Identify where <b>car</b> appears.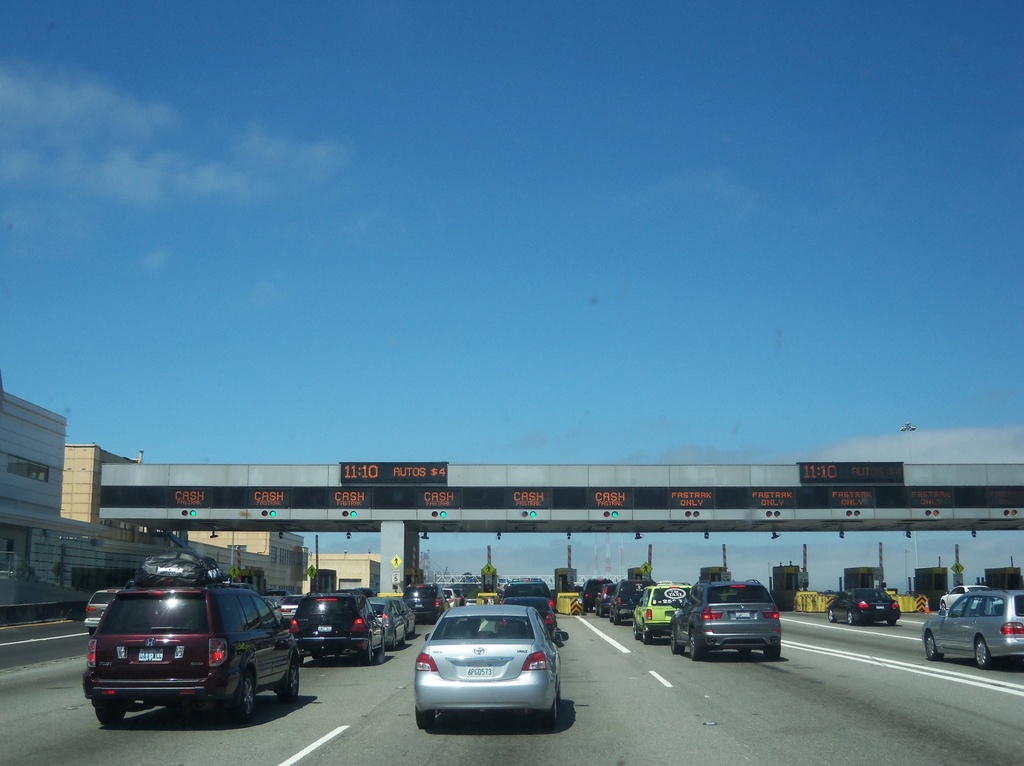
Appears at locate(84, 586, 122, 634).
